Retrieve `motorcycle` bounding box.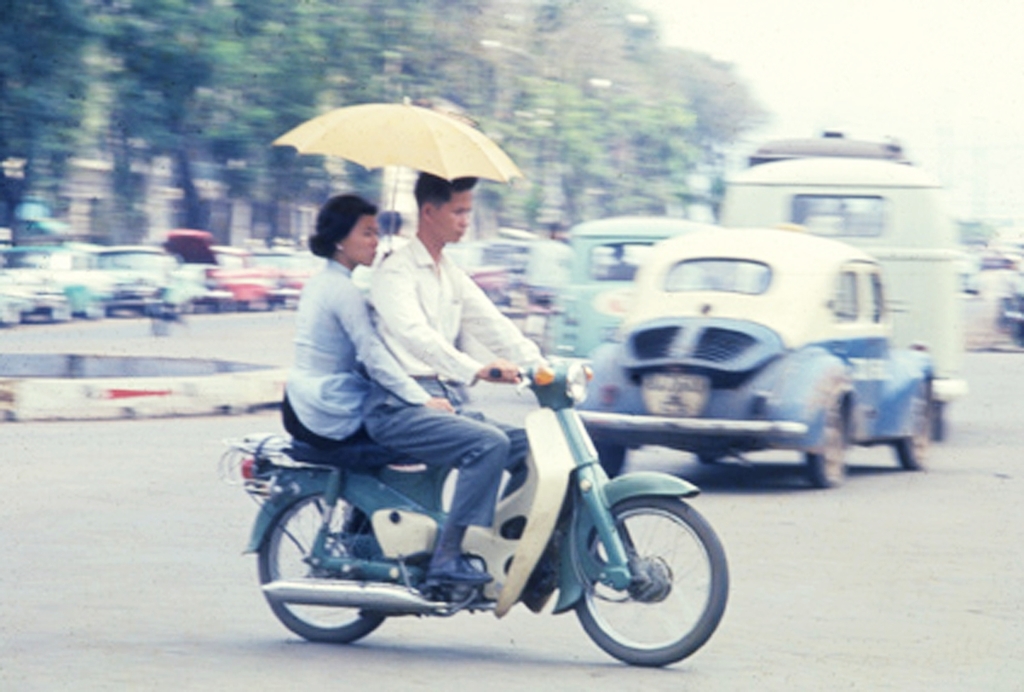
Bounding box: bbox=[212, 367, 730, 668].
